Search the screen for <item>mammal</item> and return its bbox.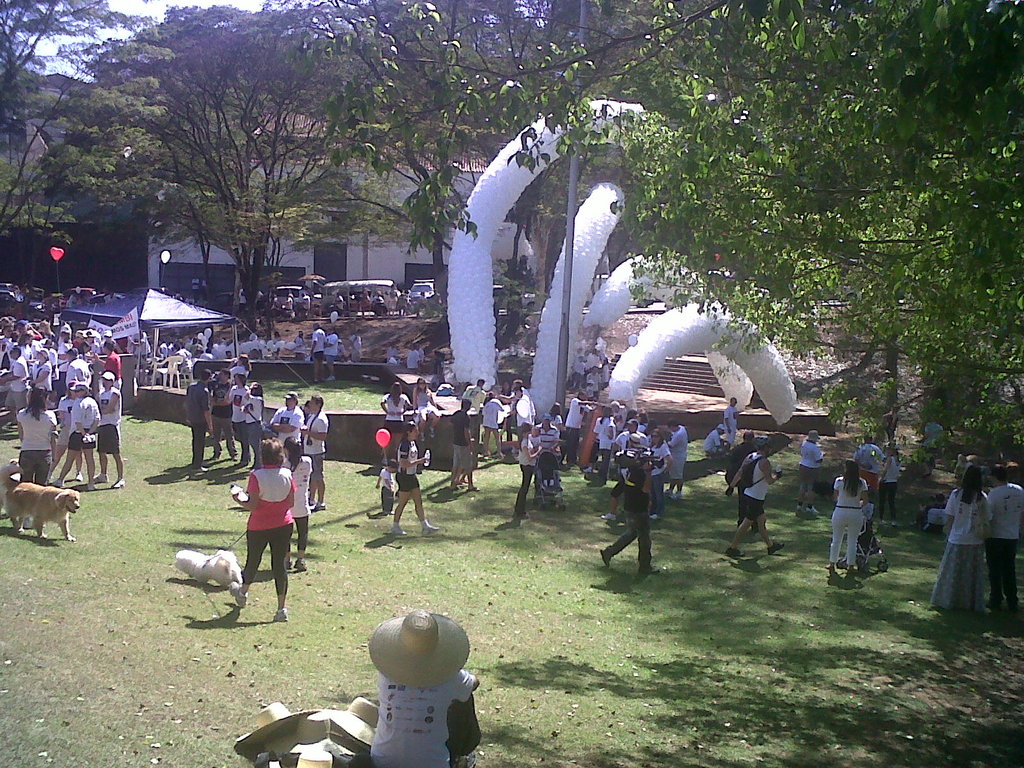
Found: (left=604, top=403, right=689, bottom=523).
